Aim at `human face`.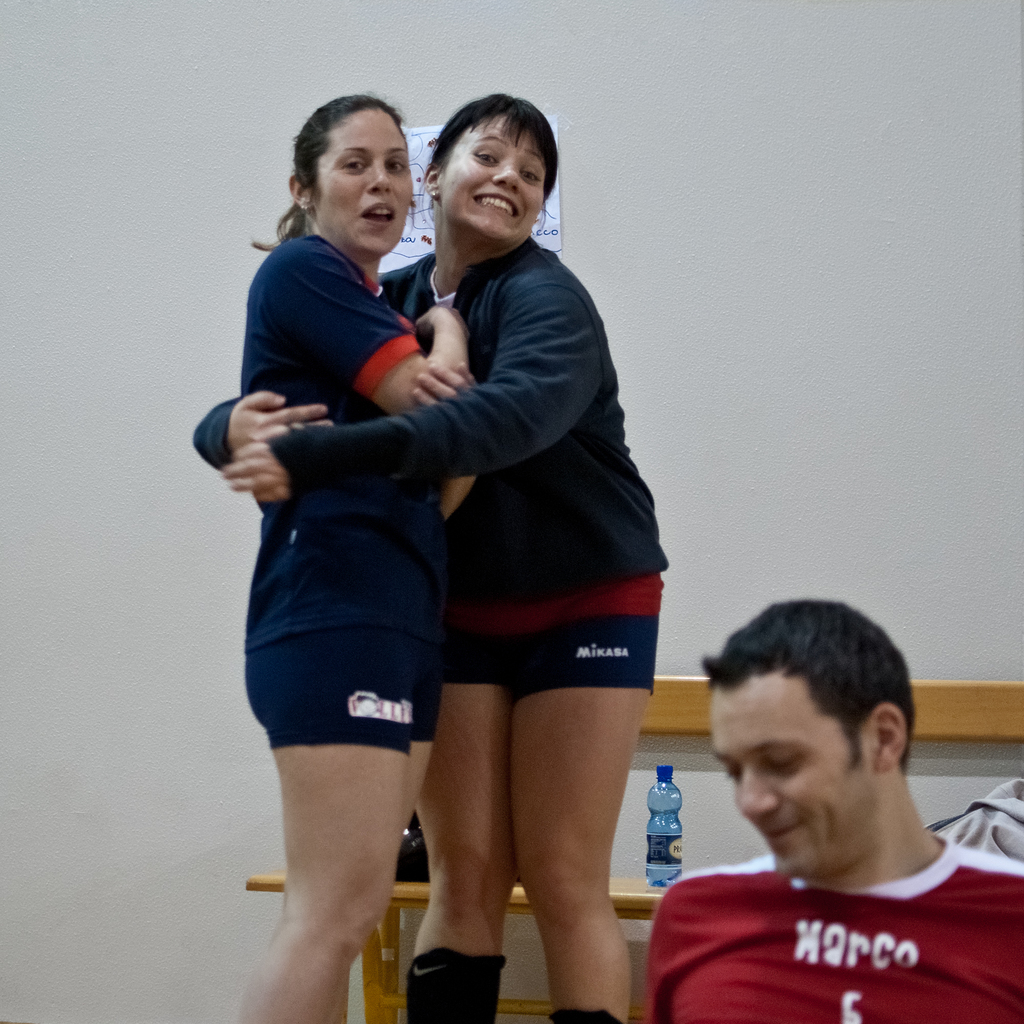
Aimed at 318, 111, 414, 257.
